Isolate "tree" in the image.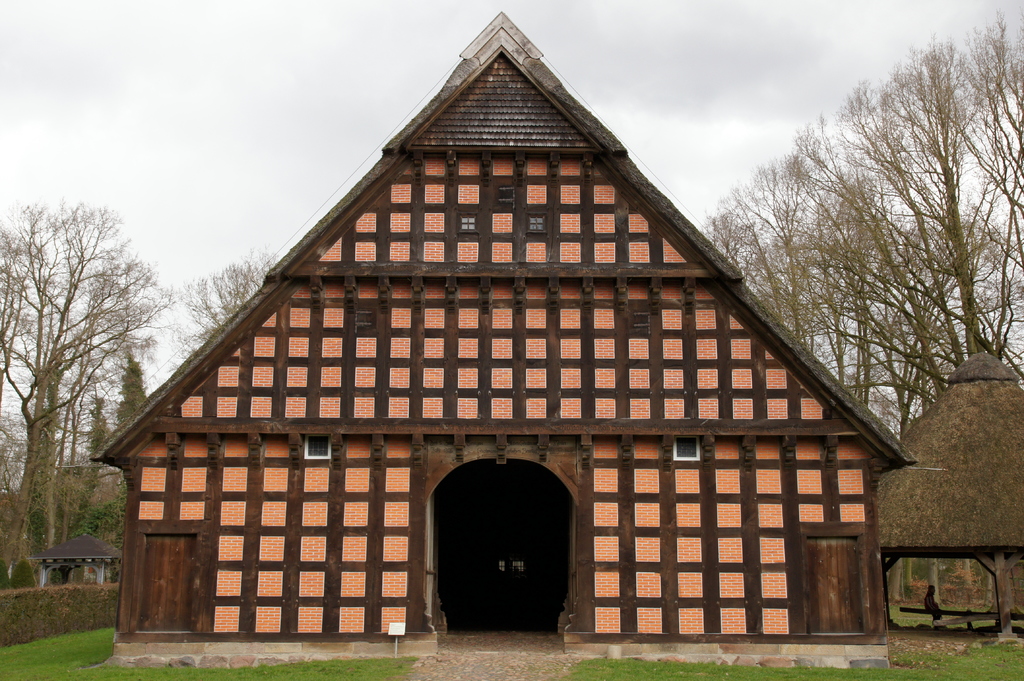
Isolated region: {"x1": 695, "y1": 109, "x2": 960, "y2": 449}.
